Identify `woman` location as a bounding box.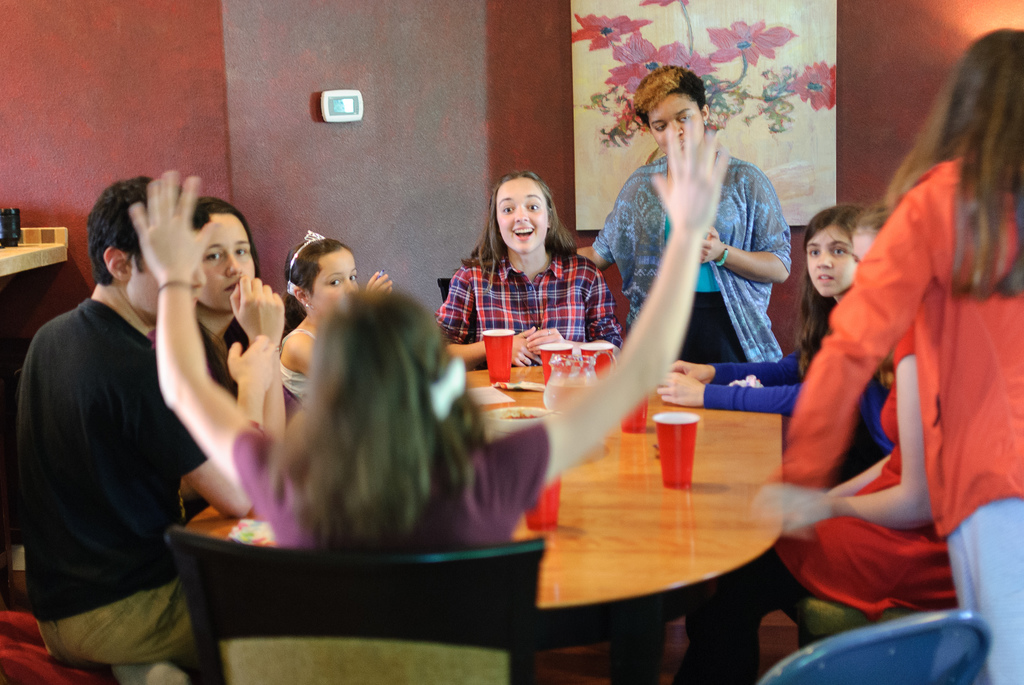
Rect(439, 175, 598, 374).
